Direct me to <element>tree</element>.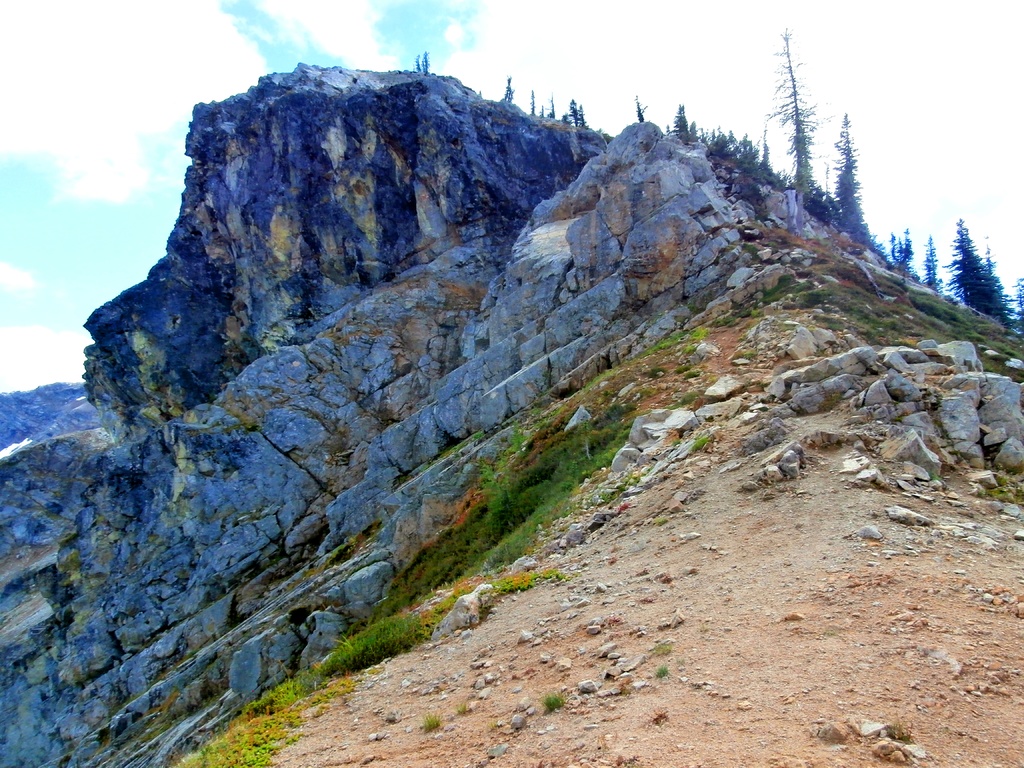
Direction: Rect(674, 102, 692, 142).
